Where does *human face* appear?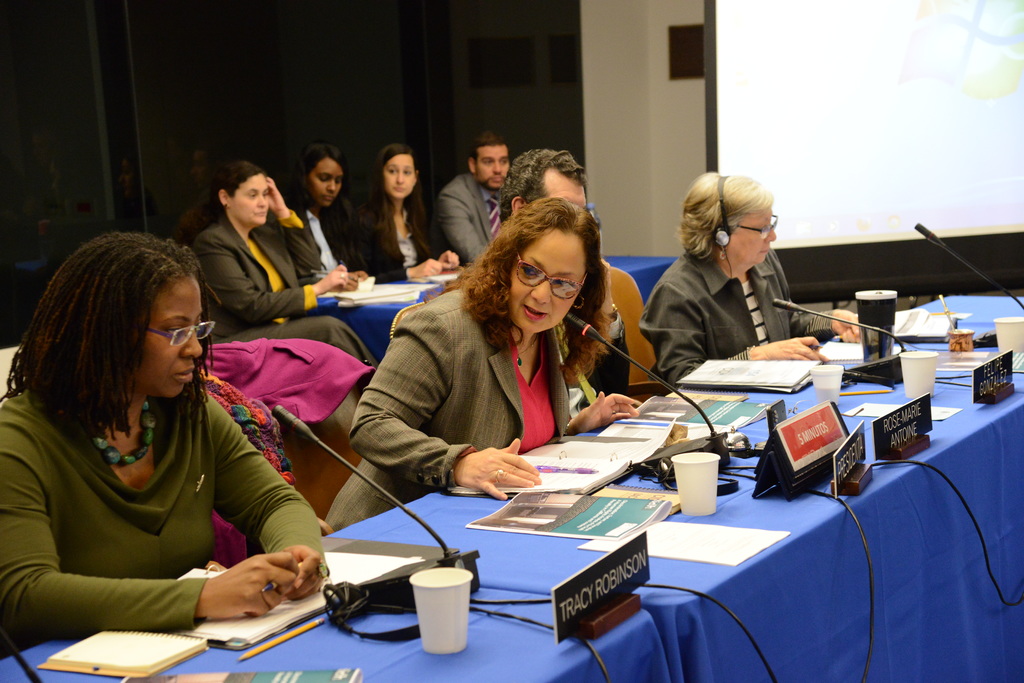
Appears at select_region(509, 232, 588, 335).
